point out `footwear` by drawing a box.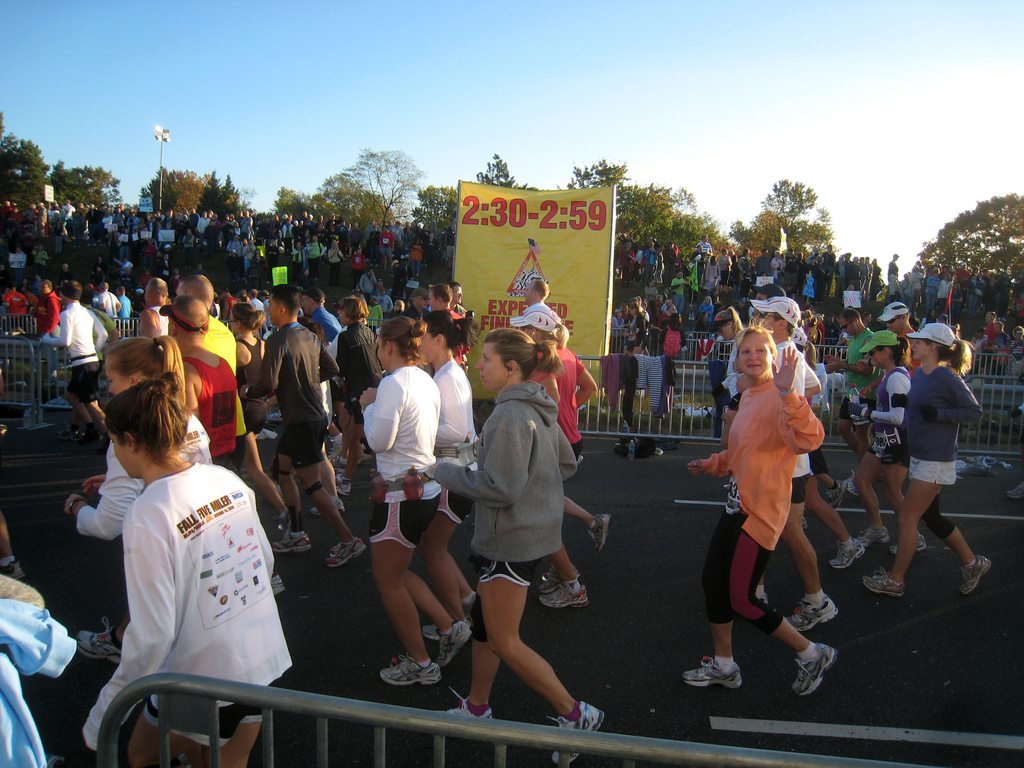
crop(259, 570, 296, 596).
